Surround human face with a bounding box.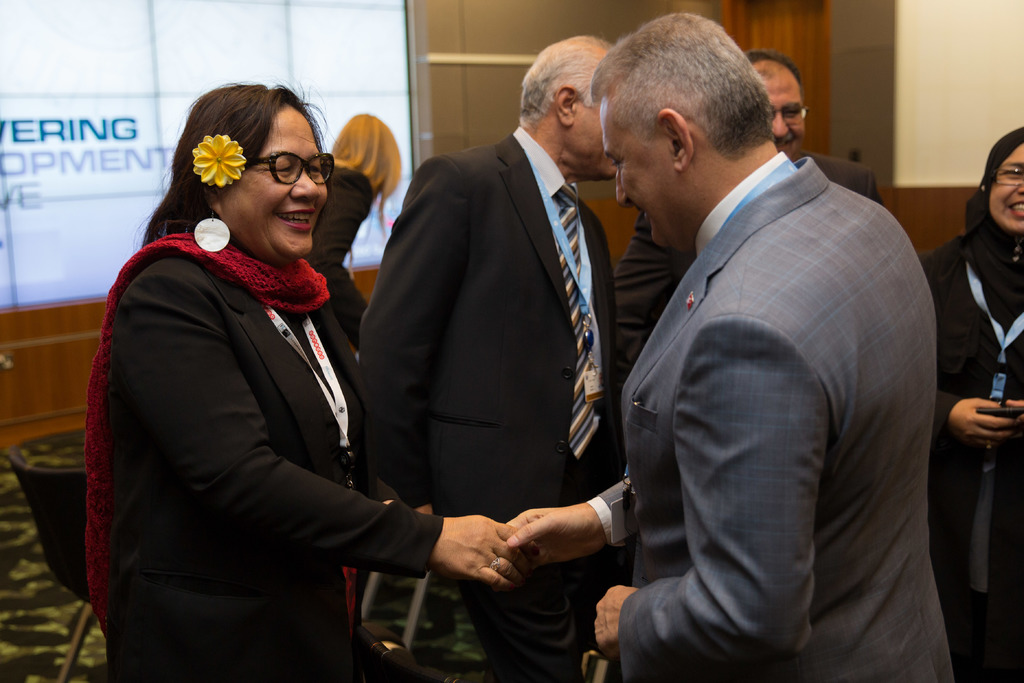
[left=990, top=145, right=1023, bottom=233].
